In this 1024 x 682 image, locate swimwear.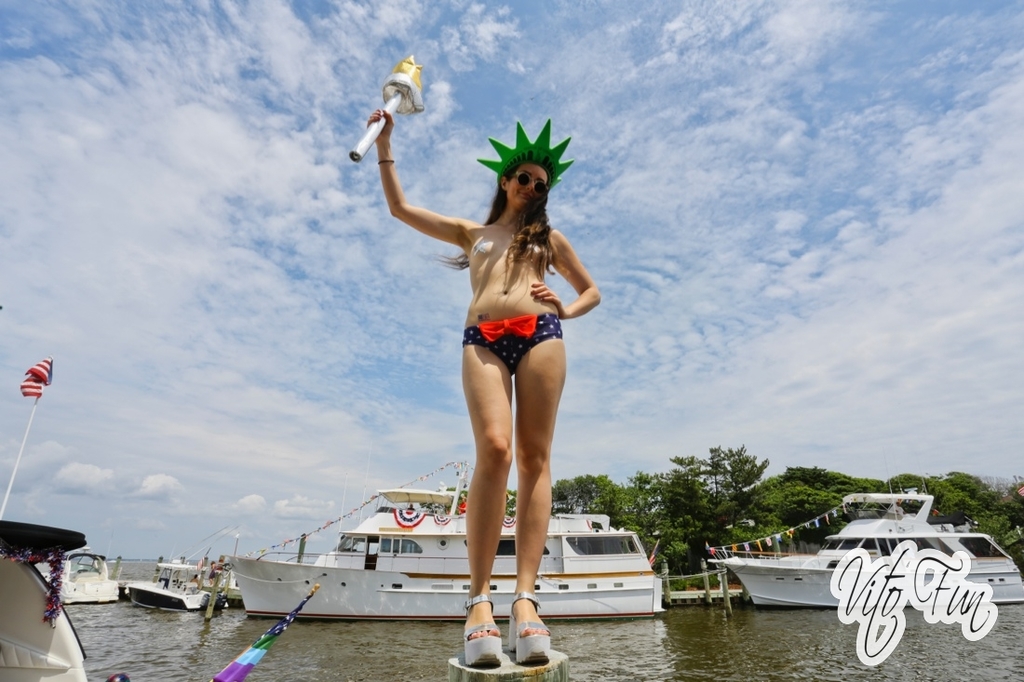
Bounding box: bbox=(462, 314, 571, 373).
